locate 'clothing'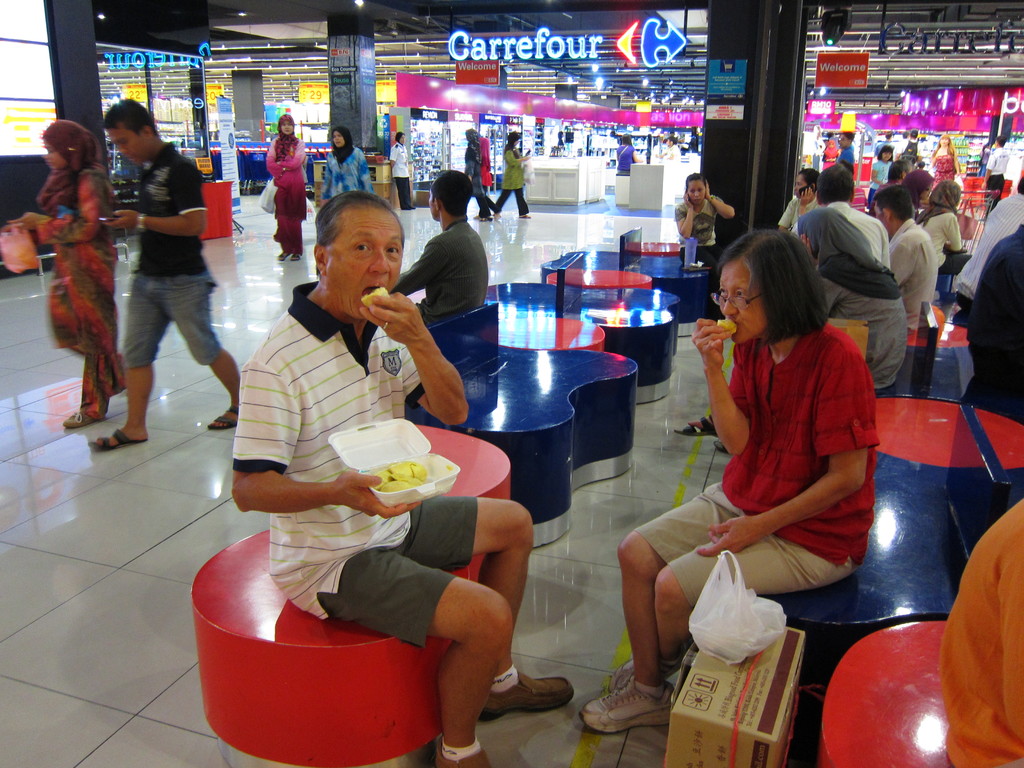
(left=266, top=115, right=308, bottom=256)
